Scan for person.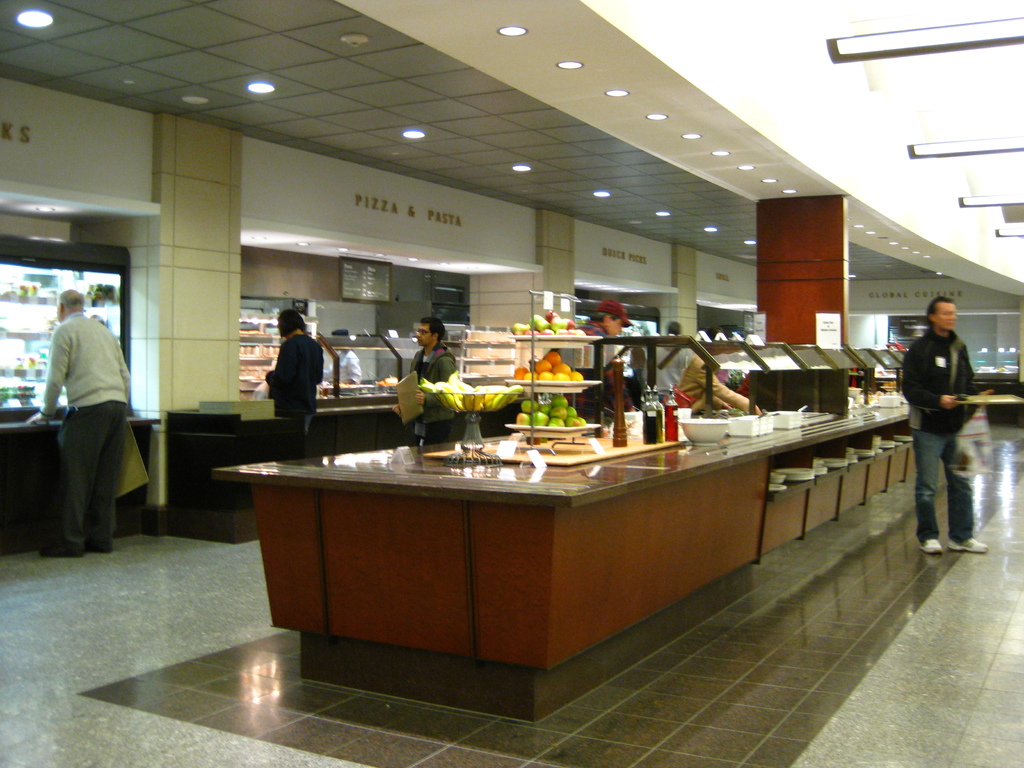
Scan result: <box>670,346,756,415</box>.
